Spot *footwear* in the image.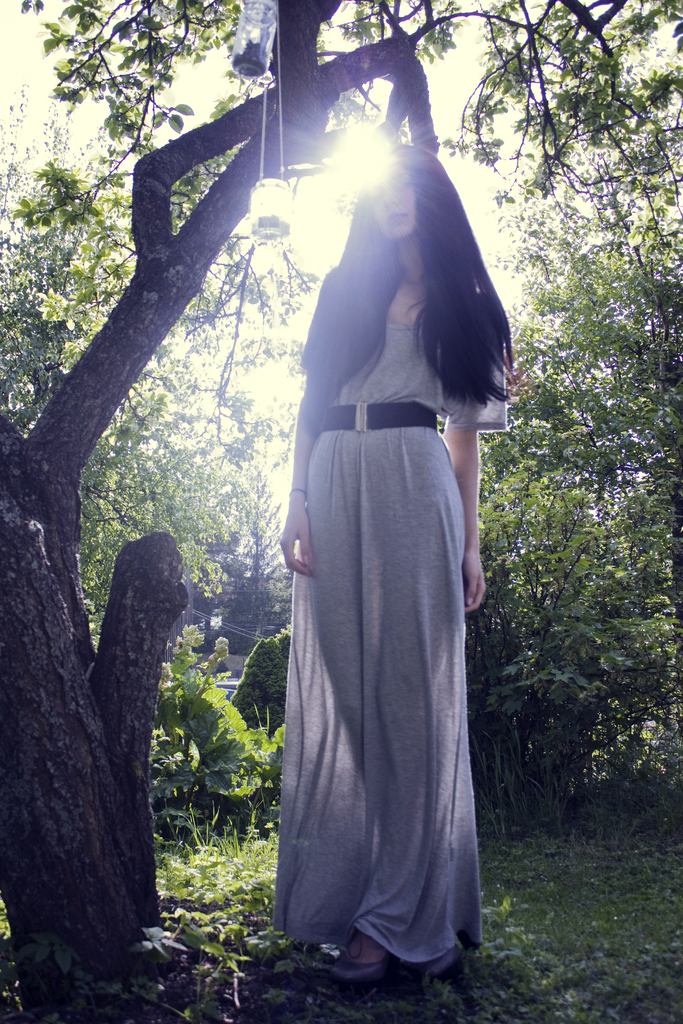
*footwear* found at <box>409,945,465,991</box>.
